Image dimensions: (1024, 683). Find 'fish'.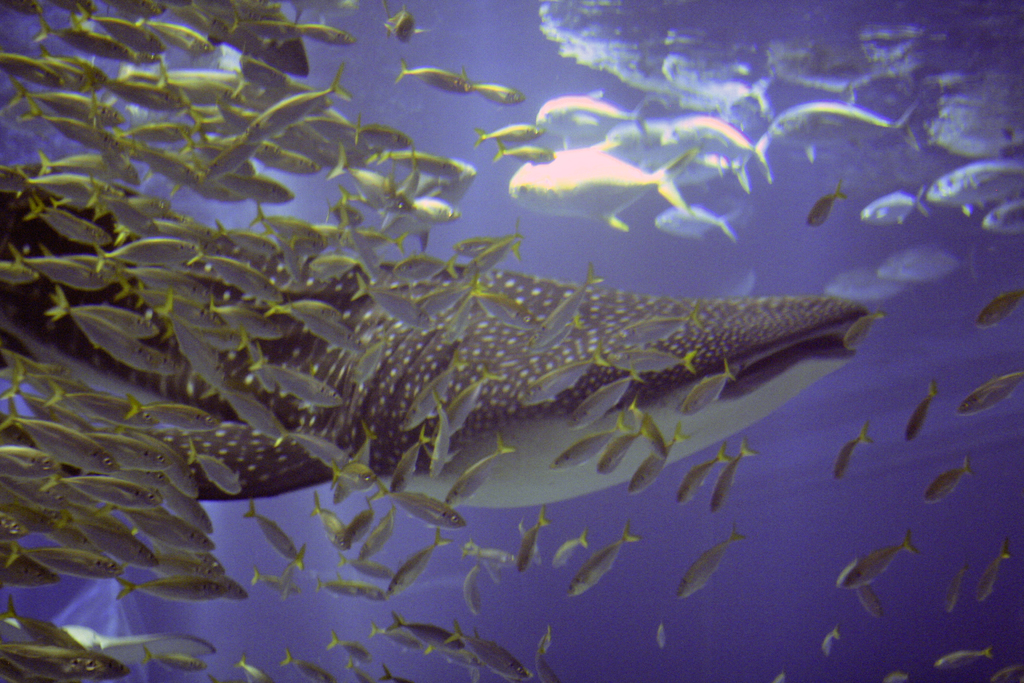
x1=568, y1=529, x2=639, y2=598.
